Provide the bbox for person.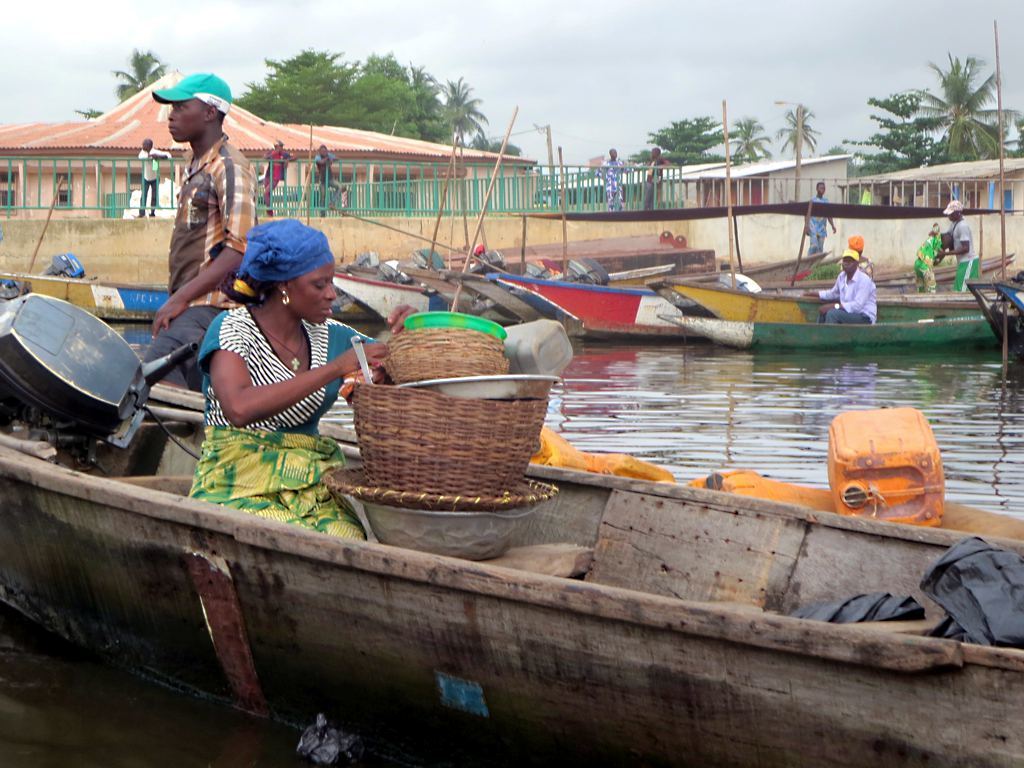
{"left": 802, "top": 250, "right": 879, "bottom": 326}.
